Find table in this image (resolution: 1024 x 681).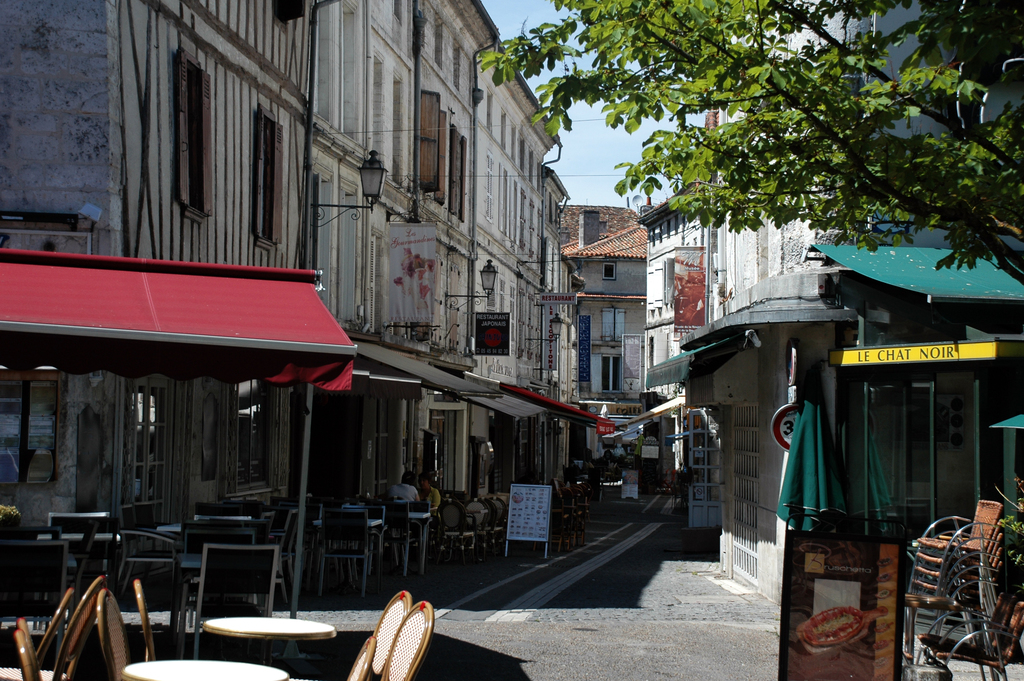
rect(199, 612, 335, 664).
